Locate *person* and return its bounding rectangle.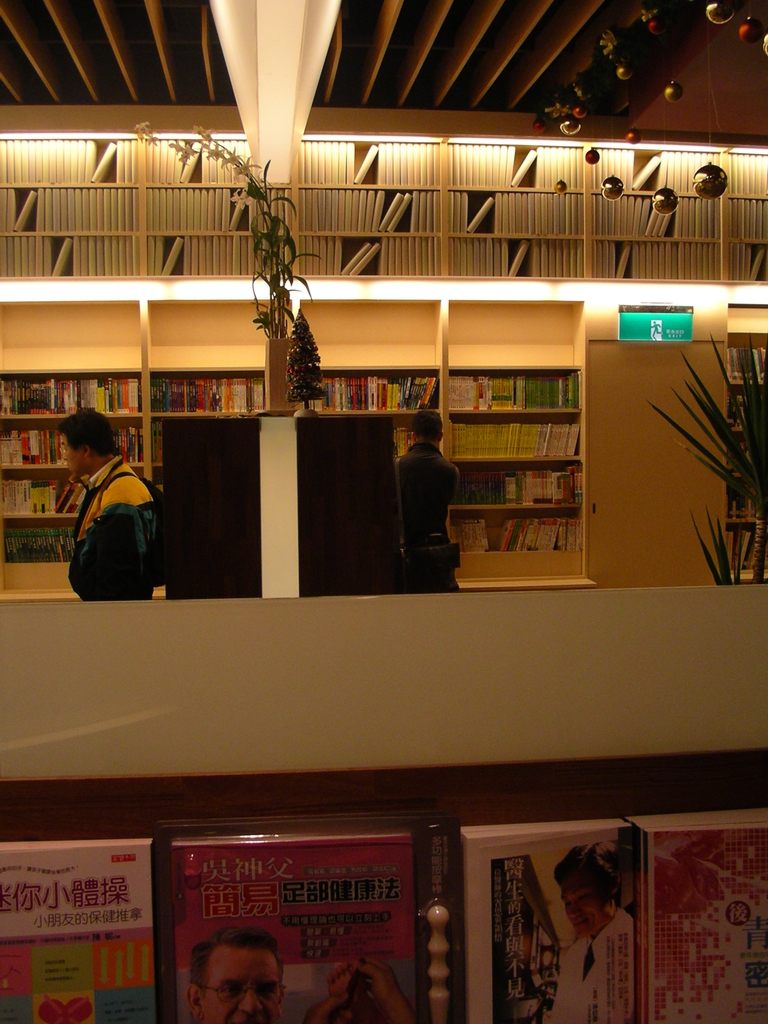
649 320 660 342.
